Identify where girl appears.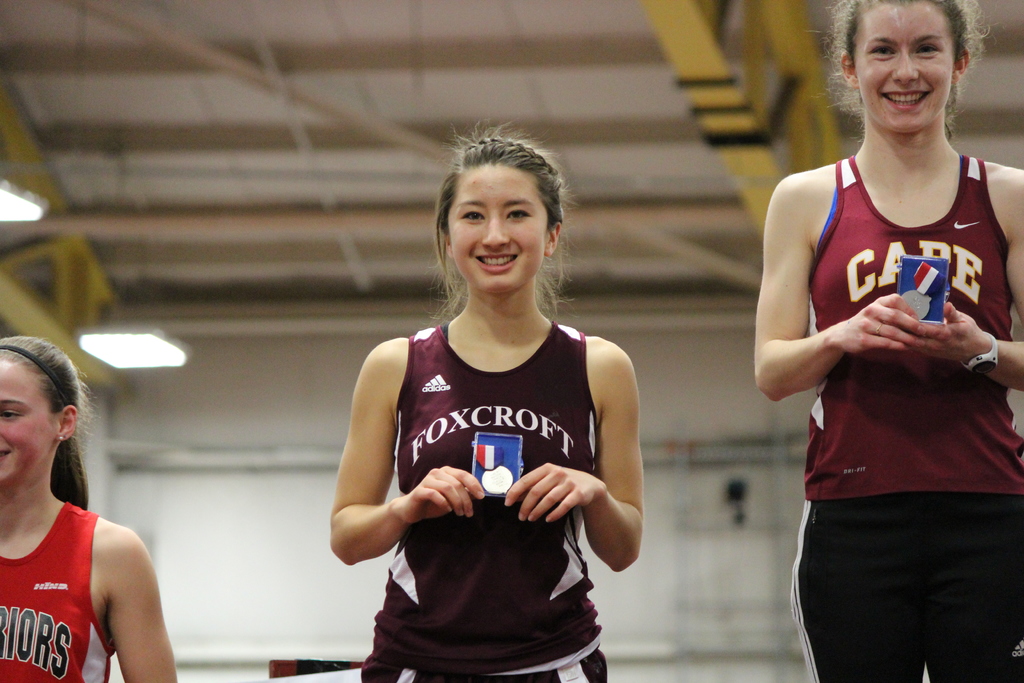
Appears at l=0, t=332, r=182, b=682.
